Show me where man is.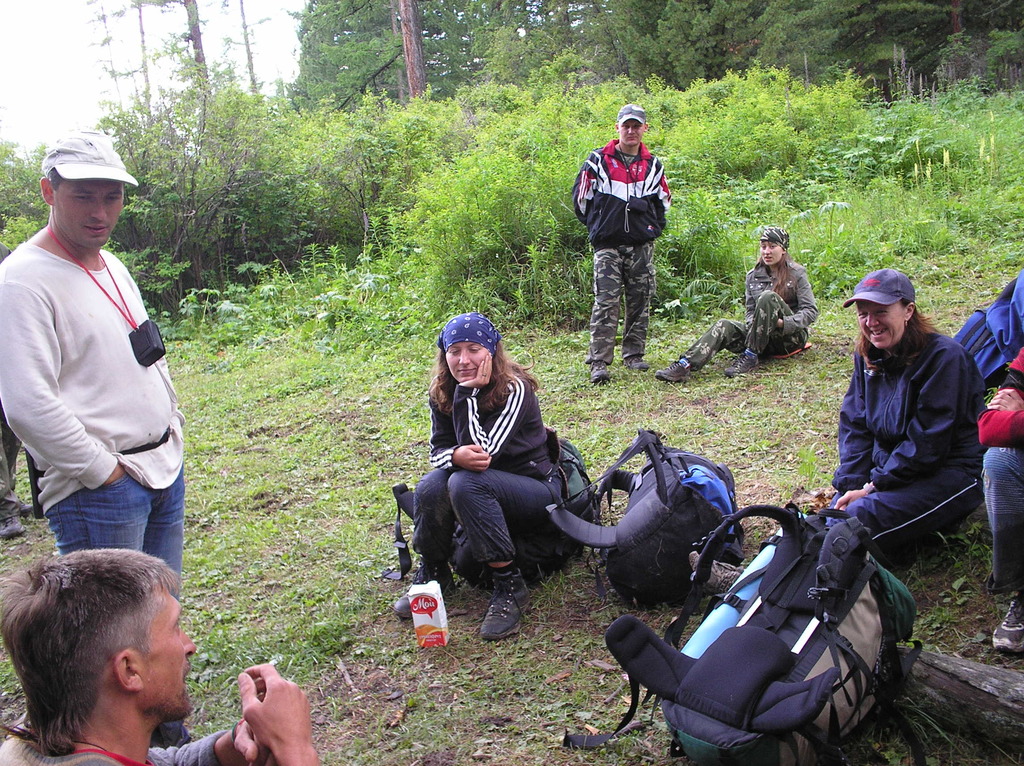
man is at BBox(8, 147, 201, 642).
